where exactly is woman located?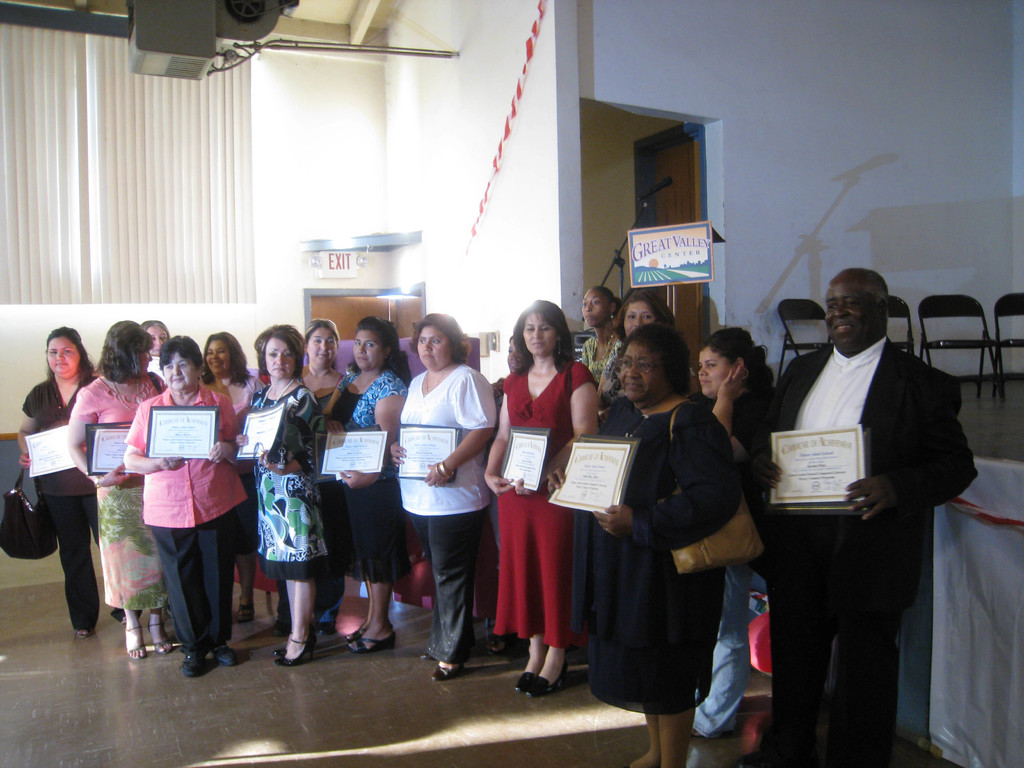
Its bounding box is BBox(392, 316, 499, 679).
